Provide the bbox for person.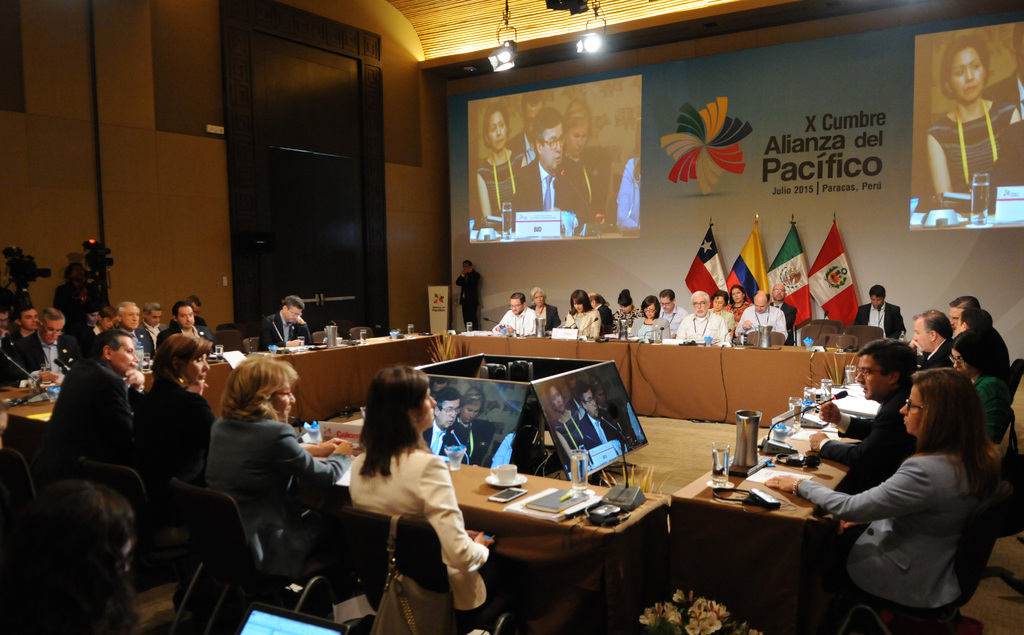
x1=627 y1=294 x2=673 y2=341.
